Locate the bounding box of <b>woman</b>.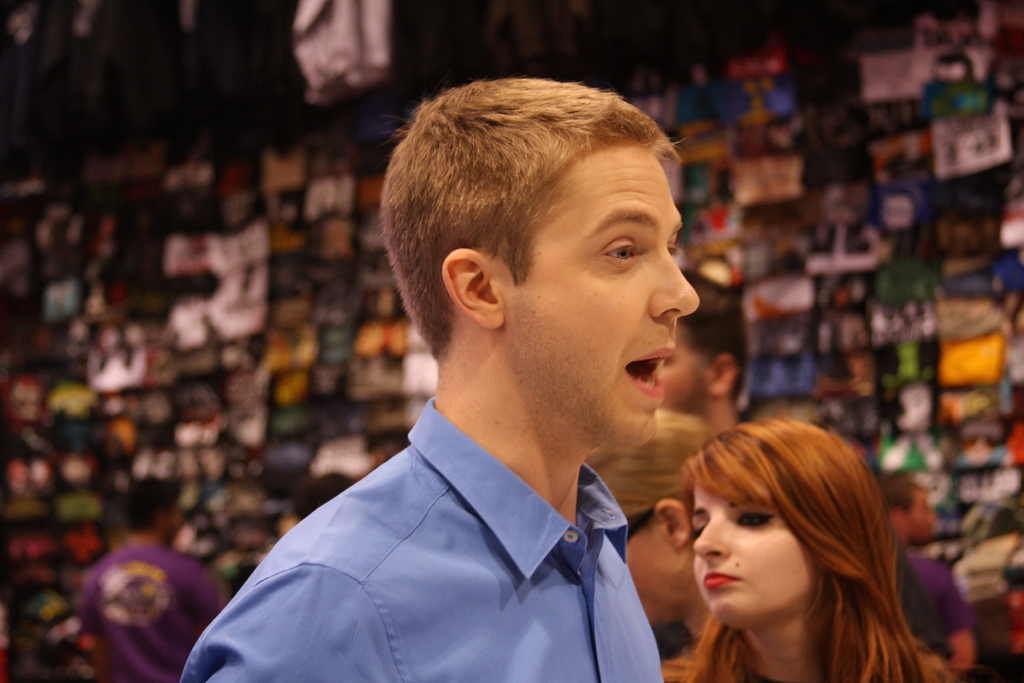
Bounding box: <box>570,411,717,666</box>.
